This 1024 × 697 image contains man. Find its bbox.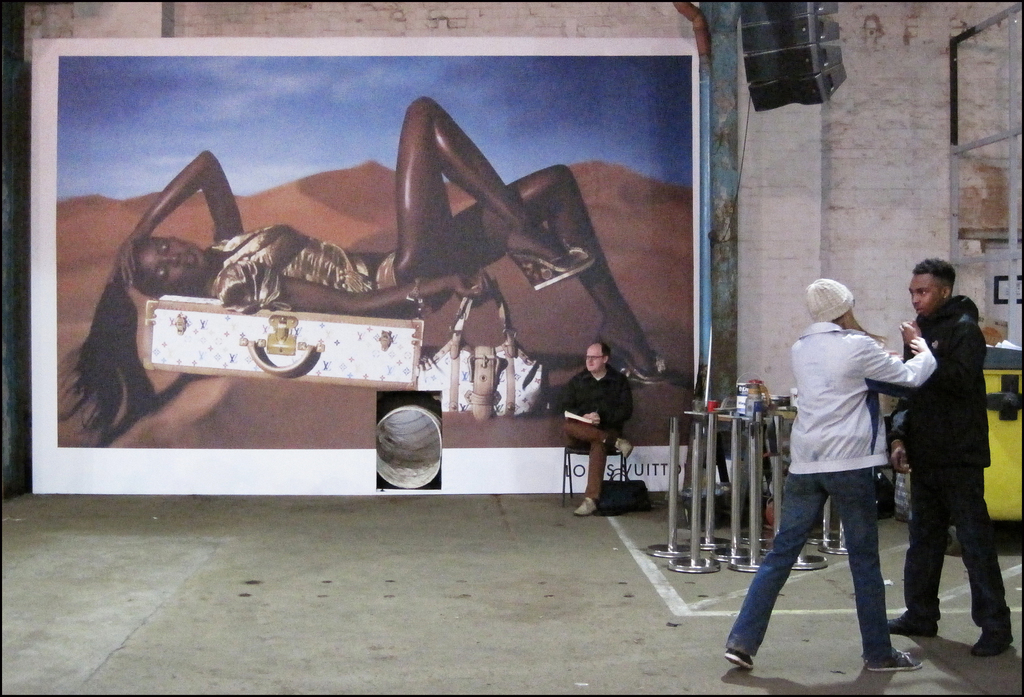
(561, 338, 641, 520).
